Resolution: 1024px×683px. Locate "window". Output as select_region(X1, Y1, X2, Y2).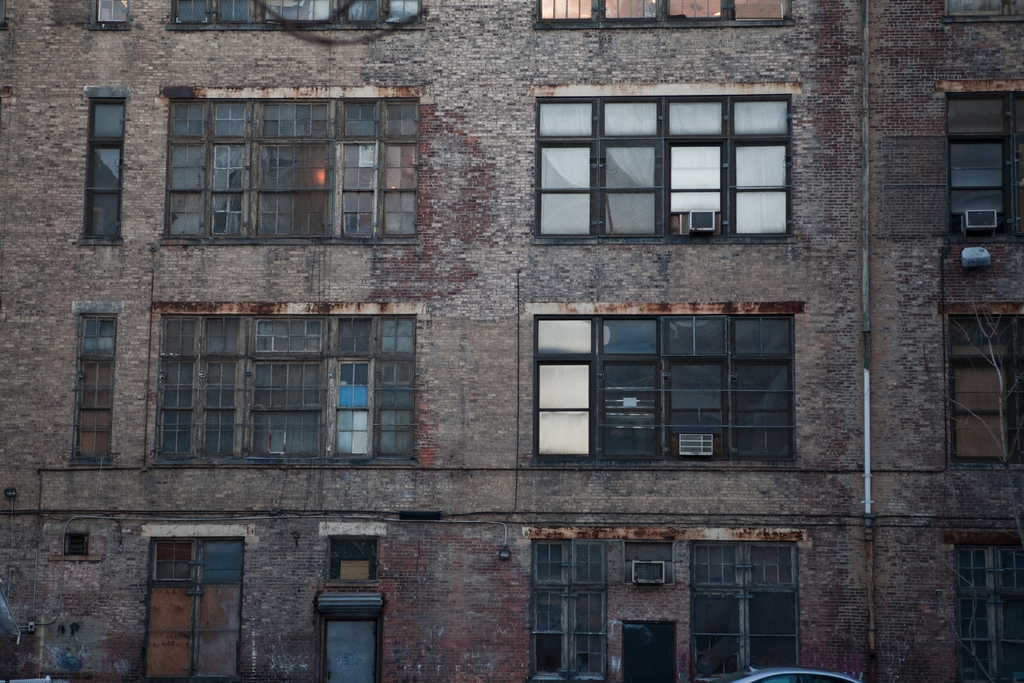
select_region(161, 311, 419, 463).
